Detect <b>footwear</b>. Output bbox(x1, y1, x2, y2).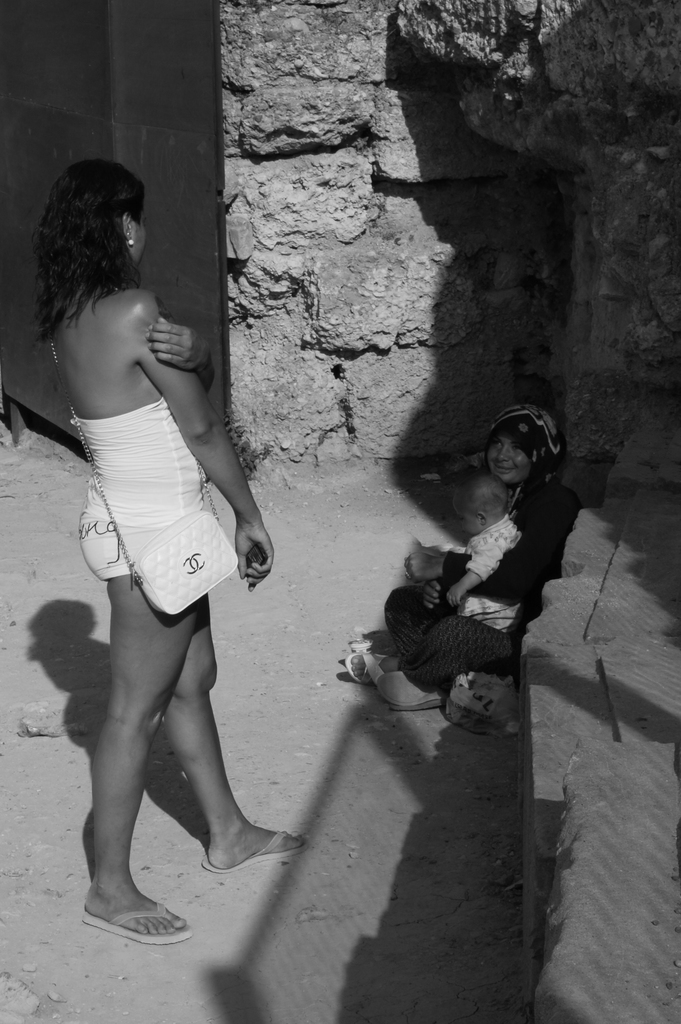
bbox(81, 868, 173, 949).
